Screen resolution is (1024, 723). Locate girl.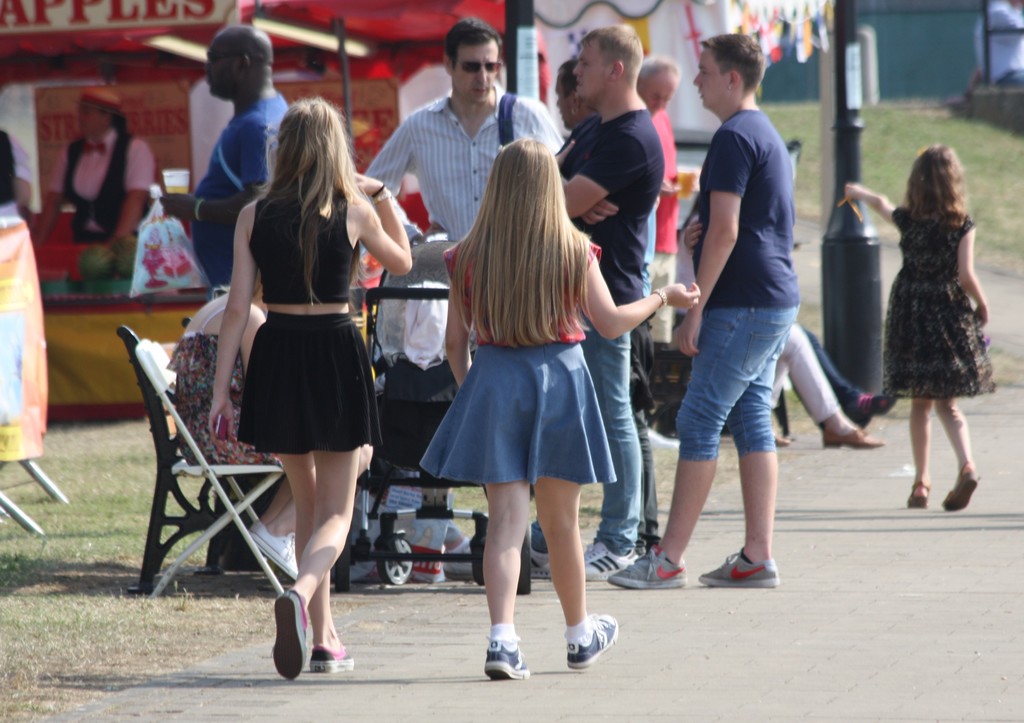
select_region(422, 137, 698, 678).
